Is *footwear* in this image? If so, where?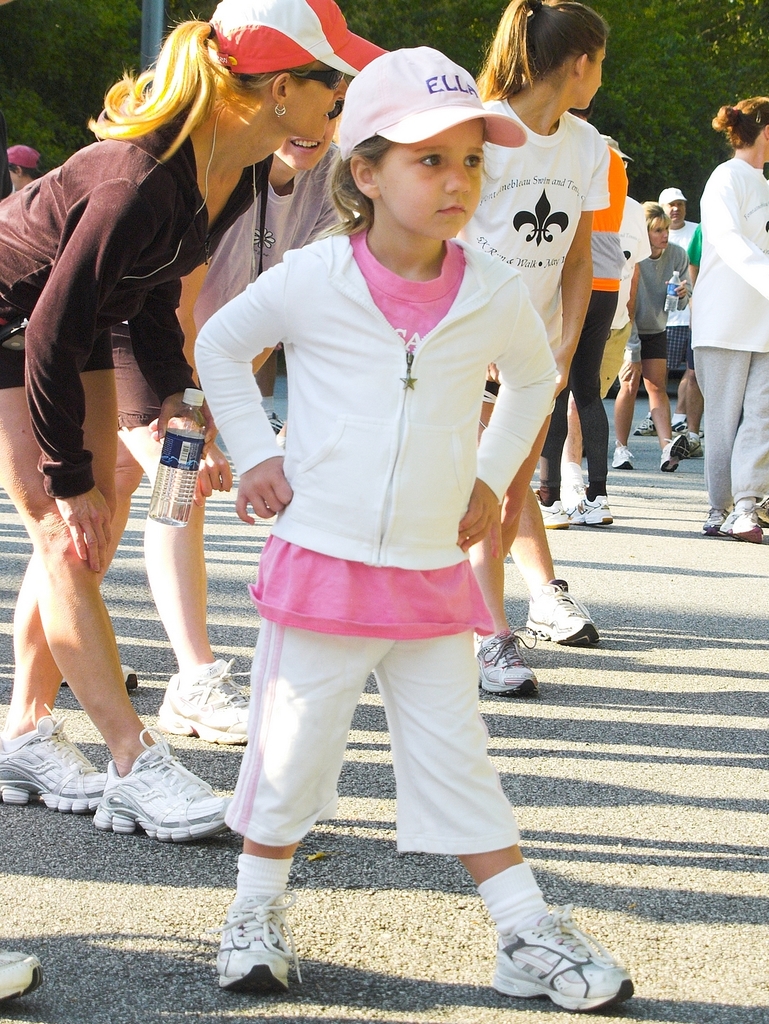
Yes, at BBox(657, 430, 691, 468).
